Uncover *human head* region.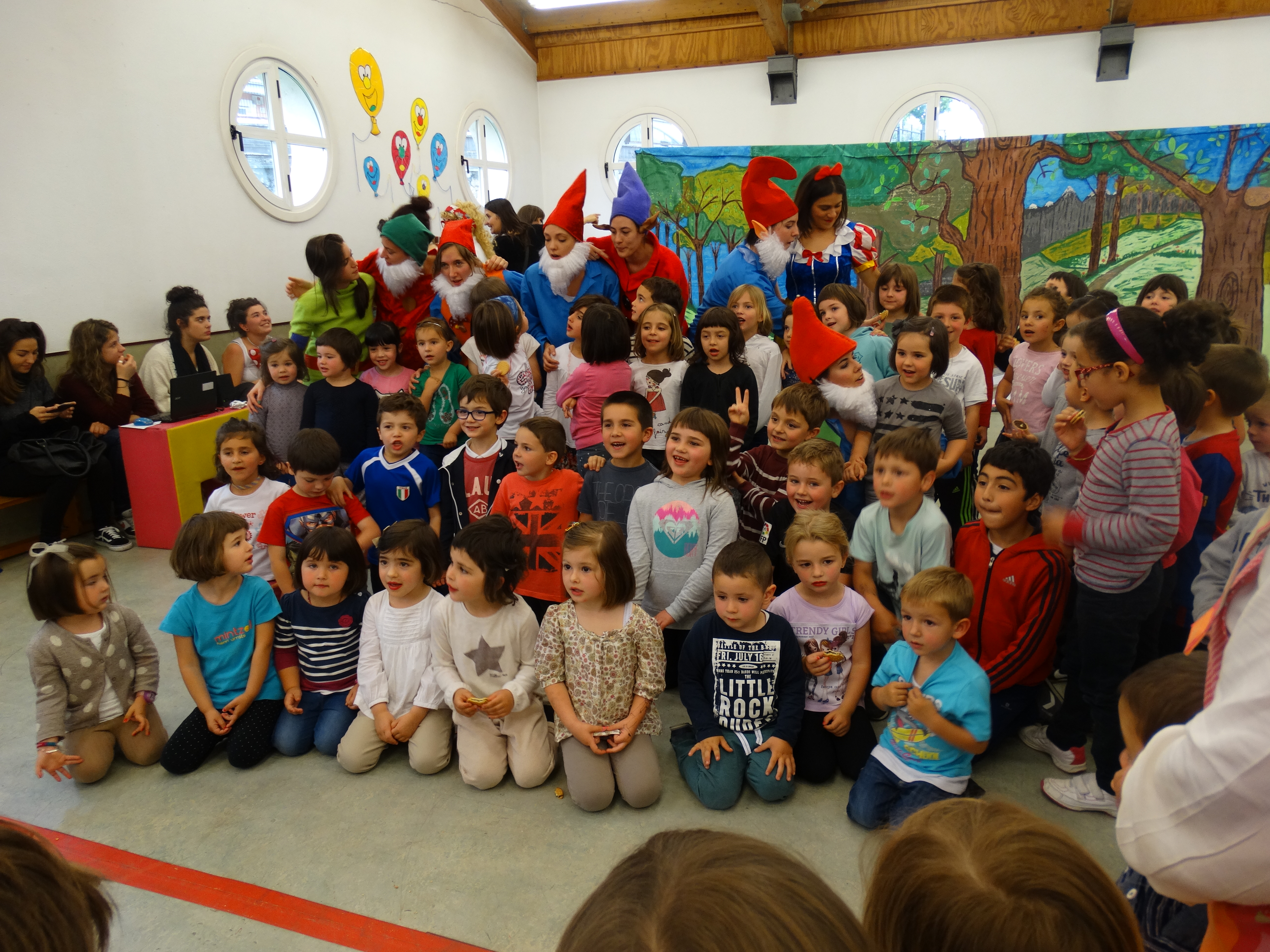
Uncovered: <bbox>221, 139, 239, 160</bbox>.
